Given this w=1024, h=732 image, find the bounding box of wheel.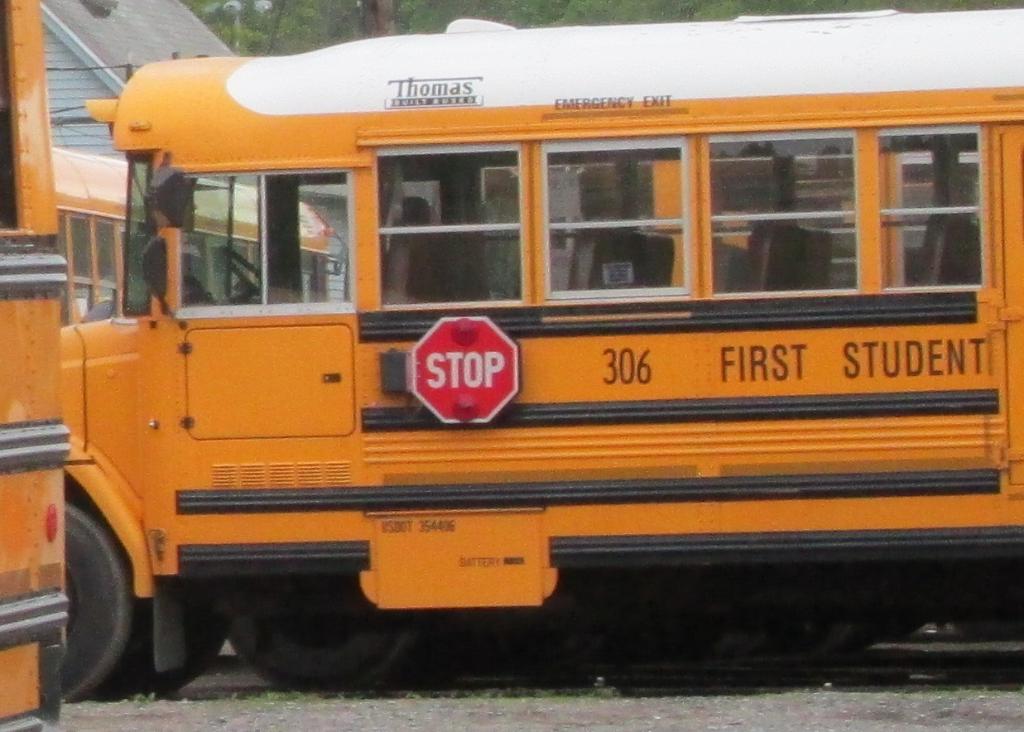
204,586,428,684.
